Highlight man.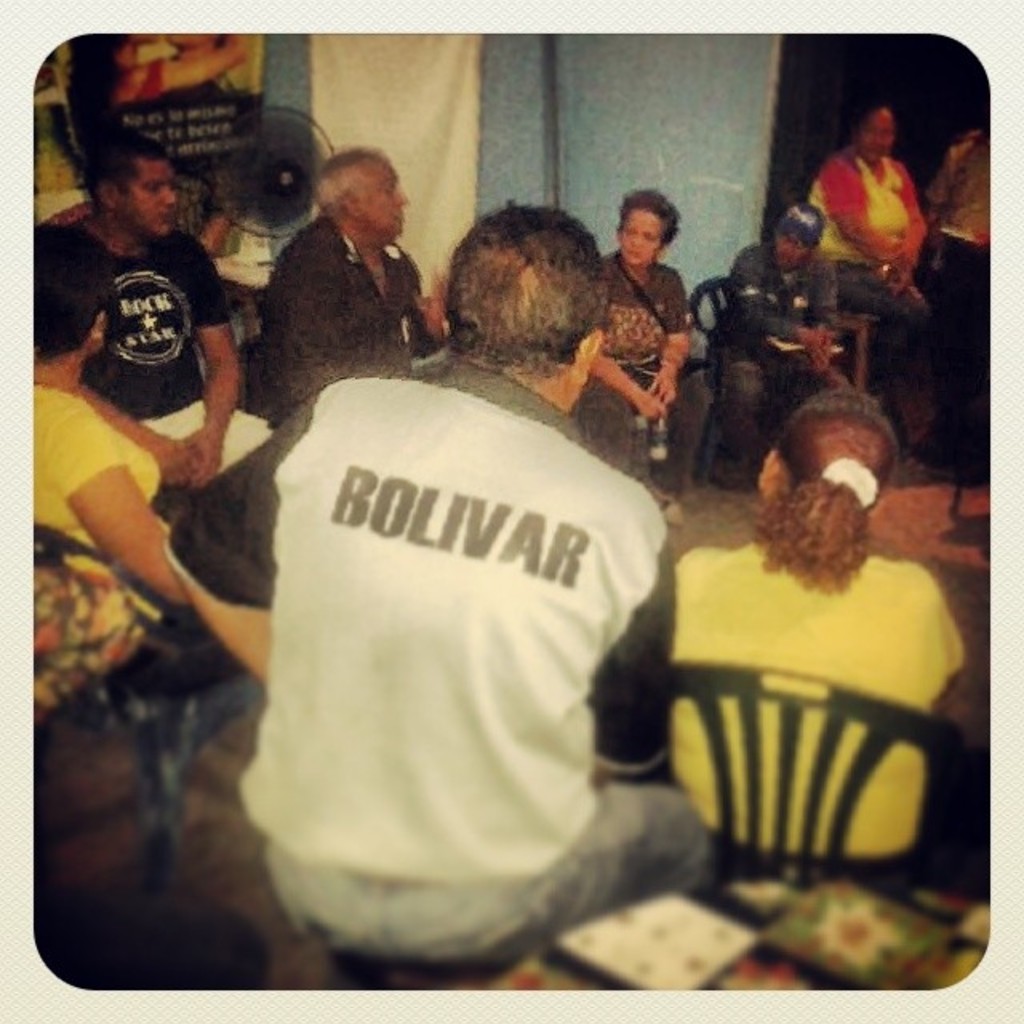
Highlighted region: 237/136/446/414.
